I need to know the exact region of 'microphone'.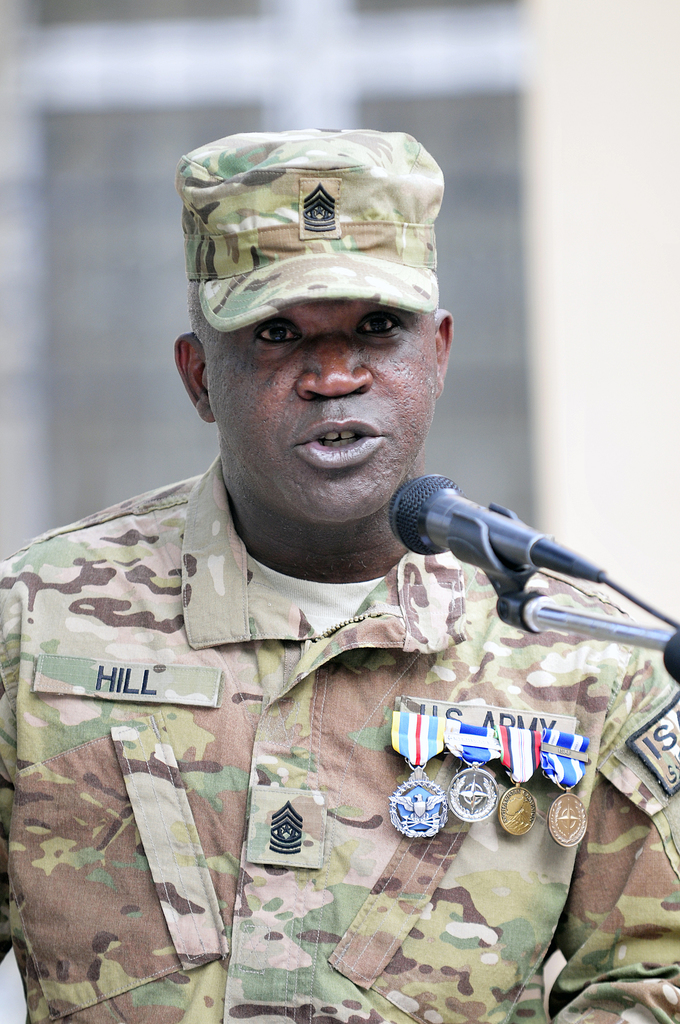
Region: [left=391, top=479, right=668, bottom=640].
